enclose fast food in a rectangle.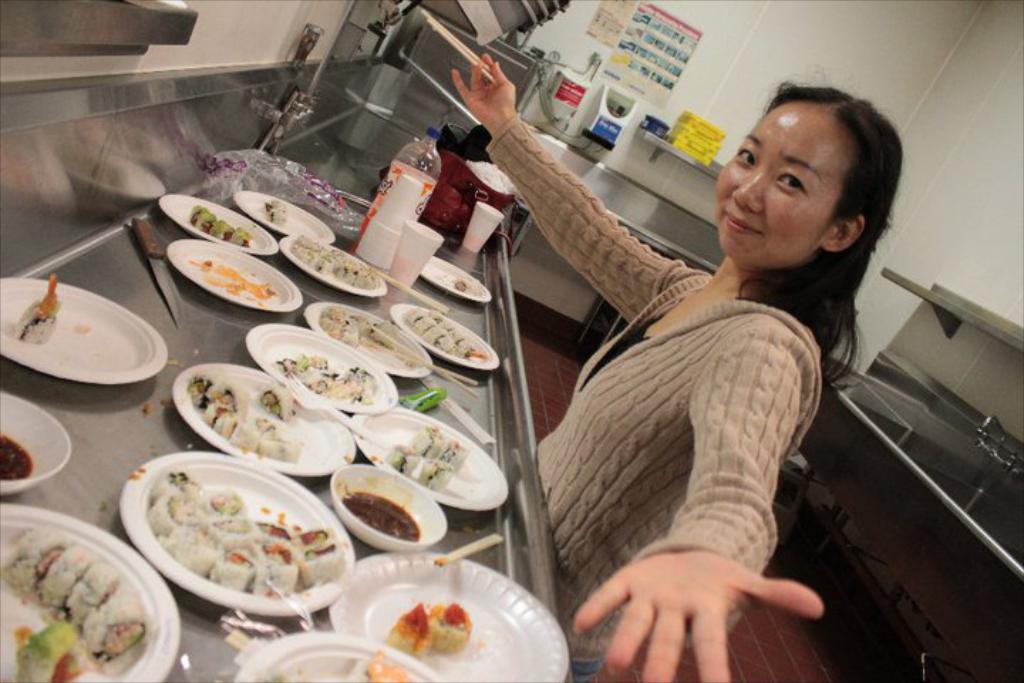
(266, 199, 289, 231).
